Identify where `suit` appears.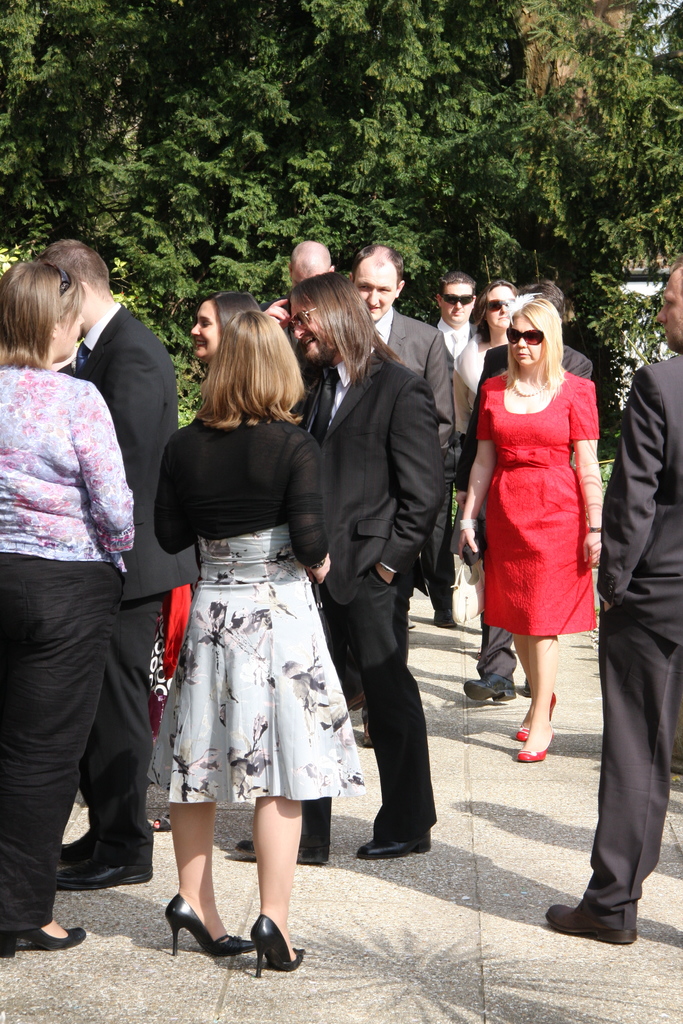
Appears at x1=455 y1=342 x2=589 y2=683.
